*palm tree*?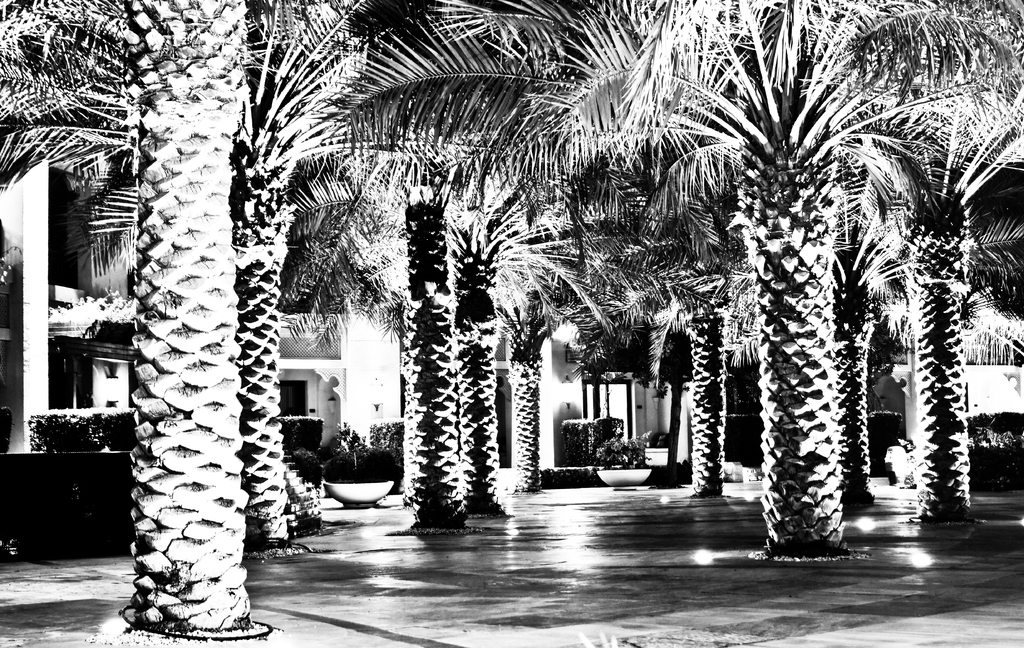
crop(500, 124, 724, 445)
